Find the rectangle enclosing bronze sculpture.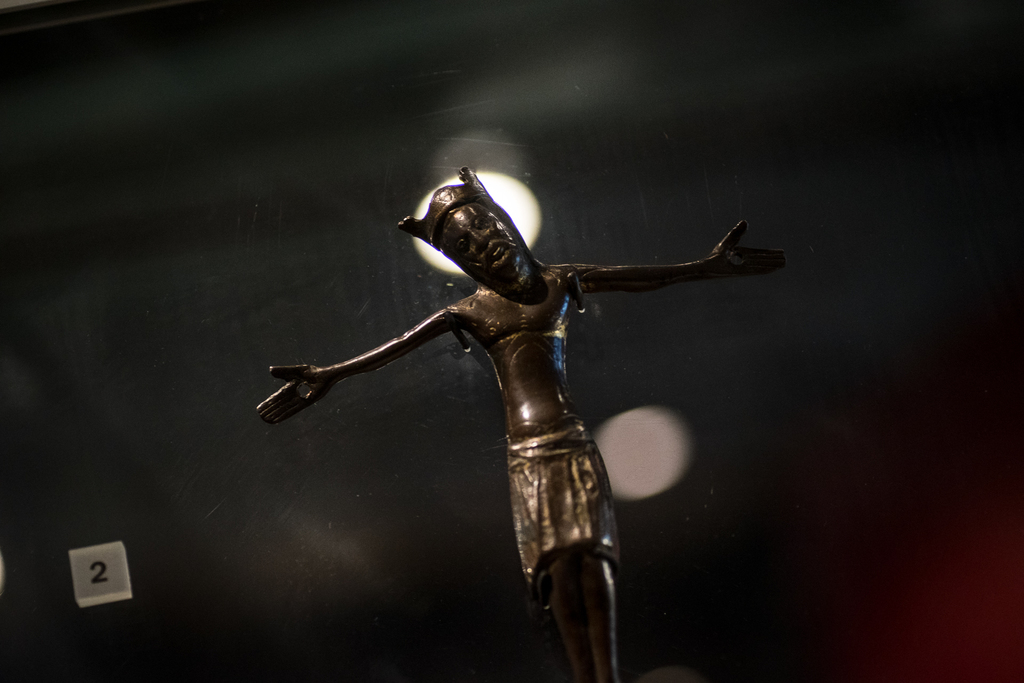
crop(268, 174, 744, 621).
